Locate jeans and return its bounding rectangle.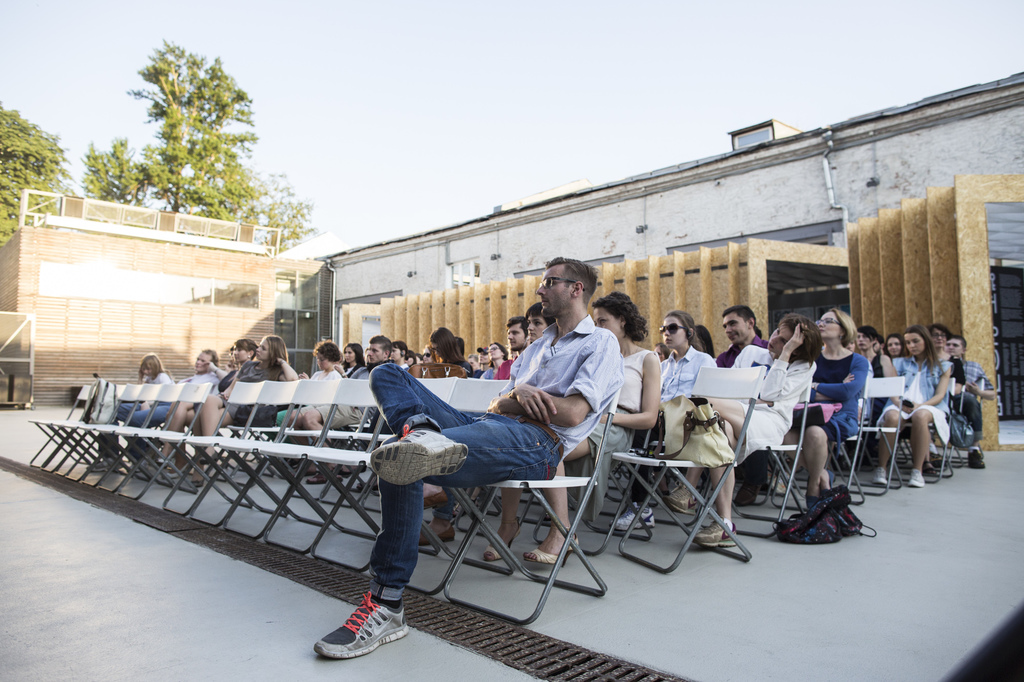
BBox(368, 362, 564, 580).
